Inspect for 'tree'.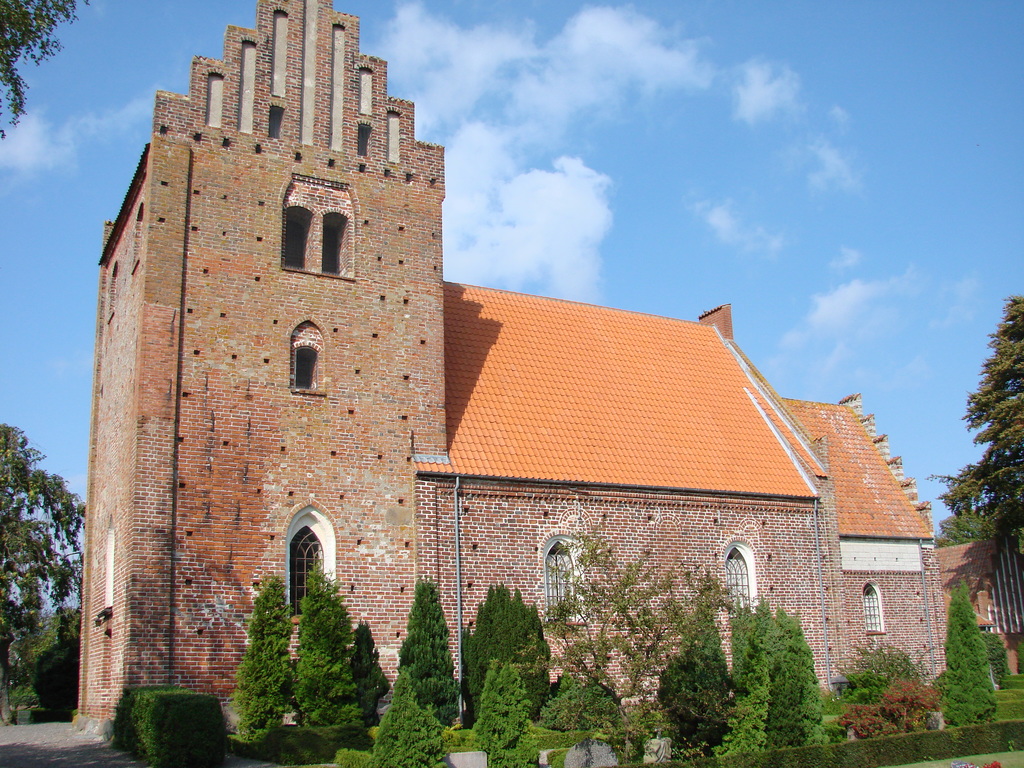
Inspection: {"left": 225, "top": 568, "right": 303, "bottom": 766}.
